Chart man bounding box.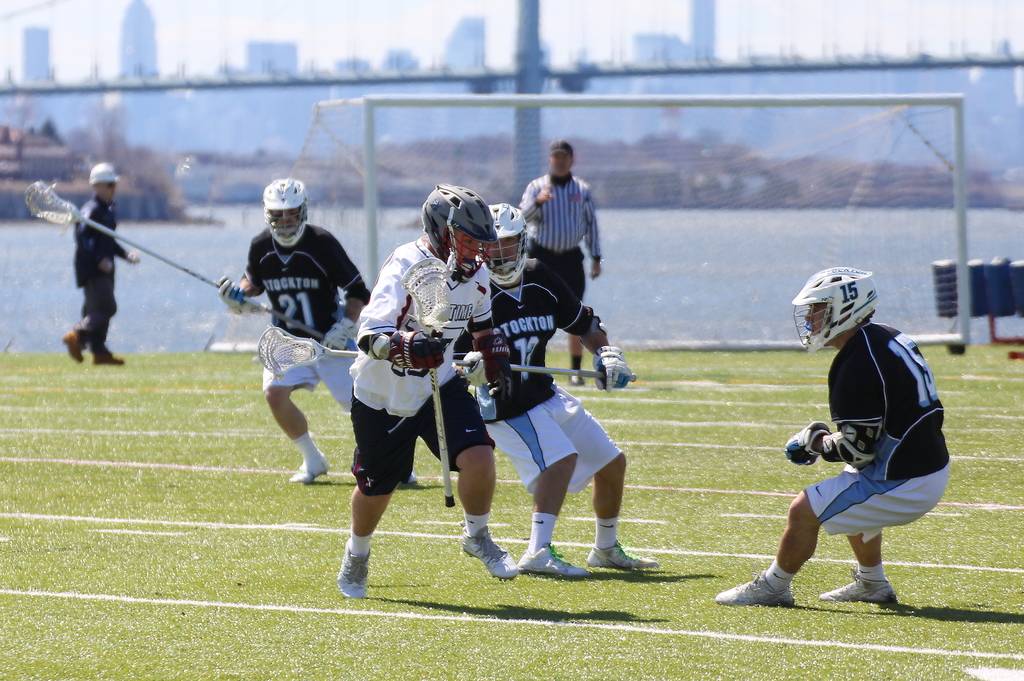
Charted: {"x1": 758, "y1": 280, "x2": 957, "y2": 629}.
